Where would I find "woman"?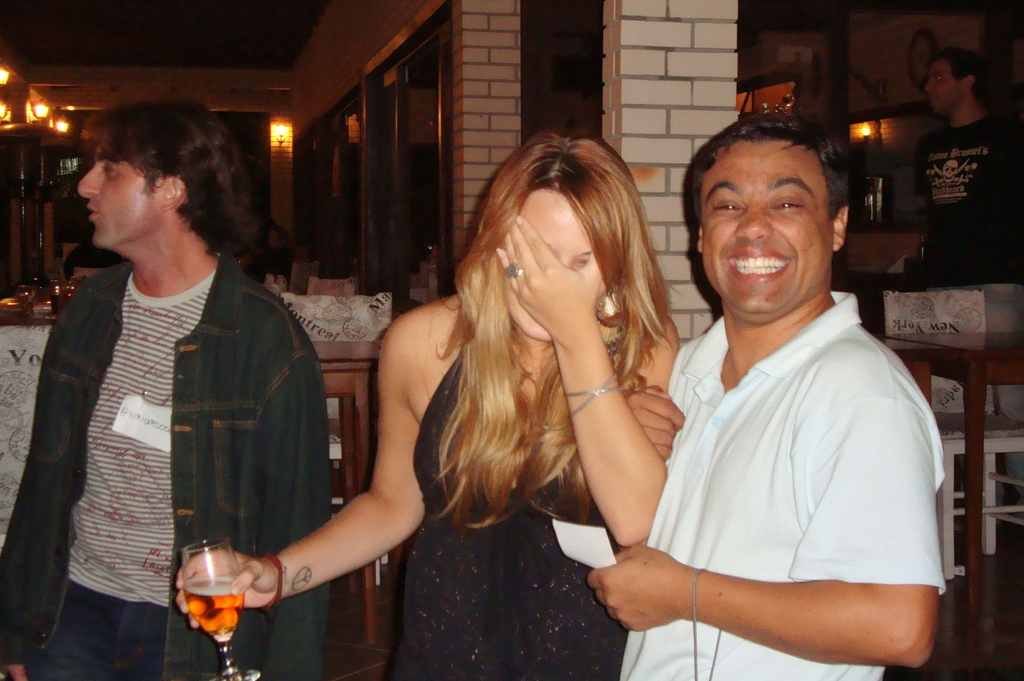
At 352 136 714 678.
